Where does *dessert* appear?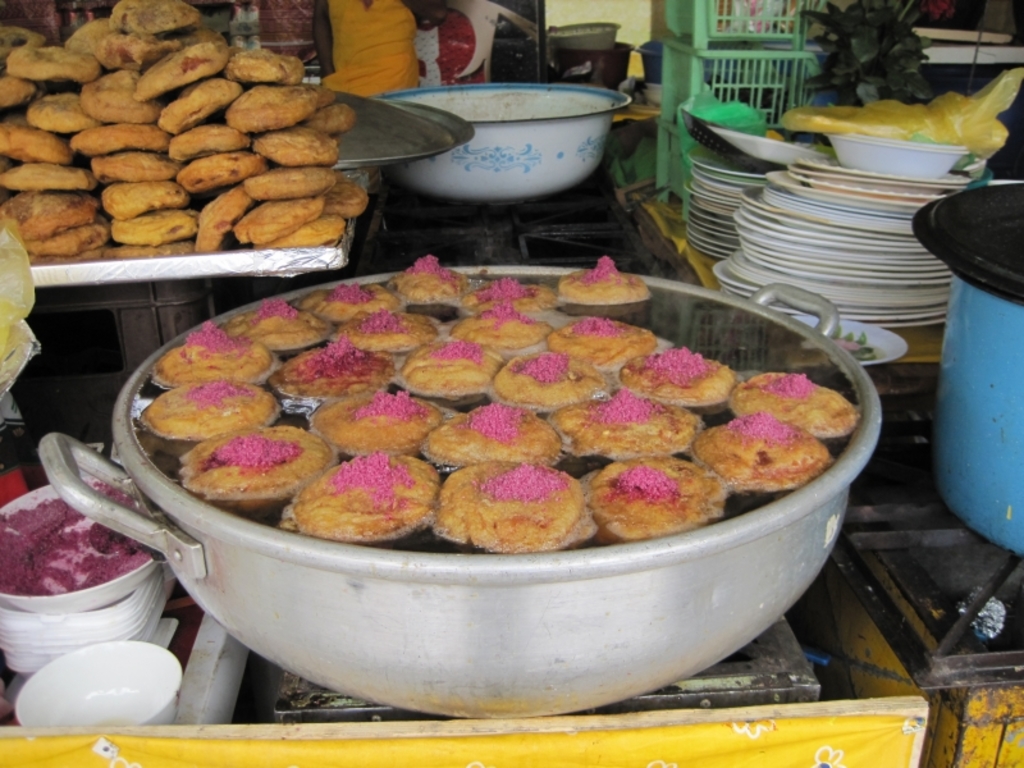
Appears at box(0, 72, 19, 101).
